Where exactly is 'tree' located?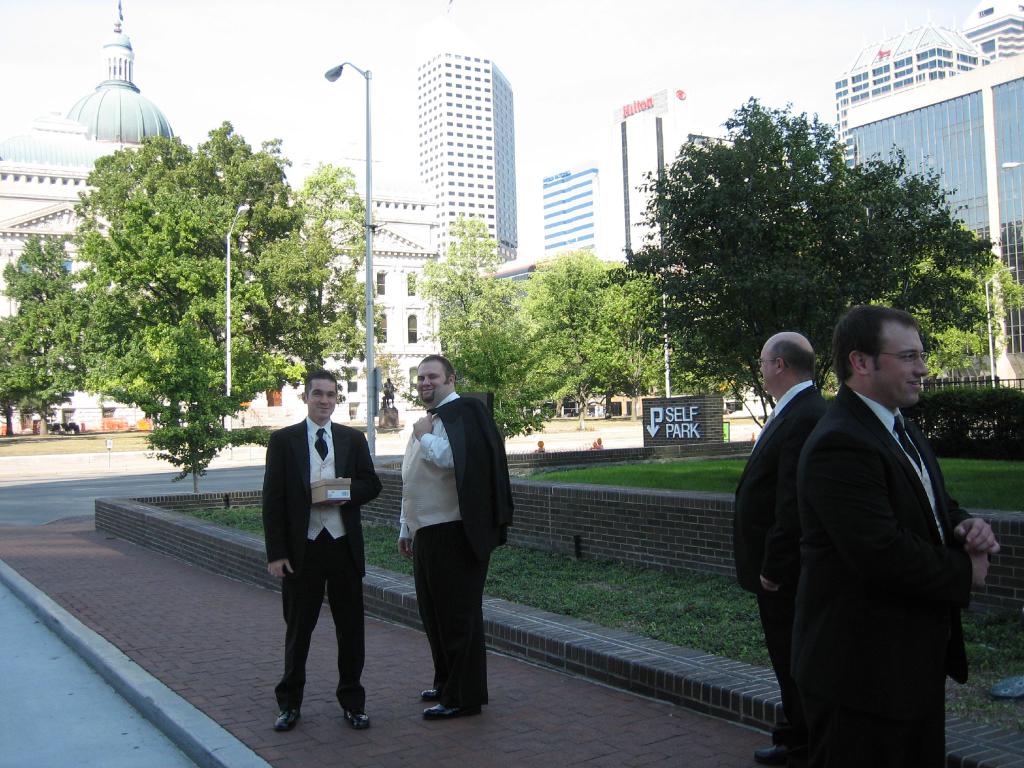
Its bounding box is left=300, top=161, right=388, bottom=412.
